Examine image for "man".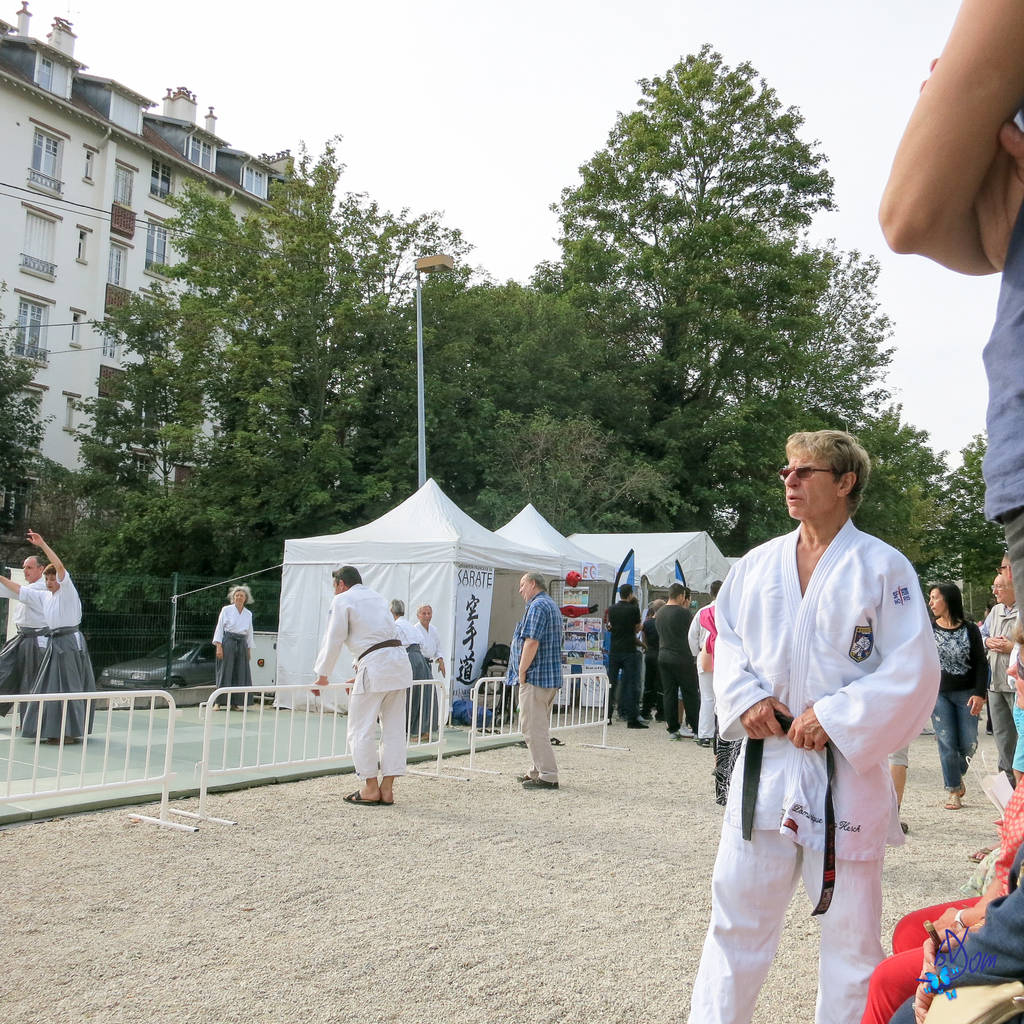
Examination result: (left=0, top=554, right=45, bottom=732).
